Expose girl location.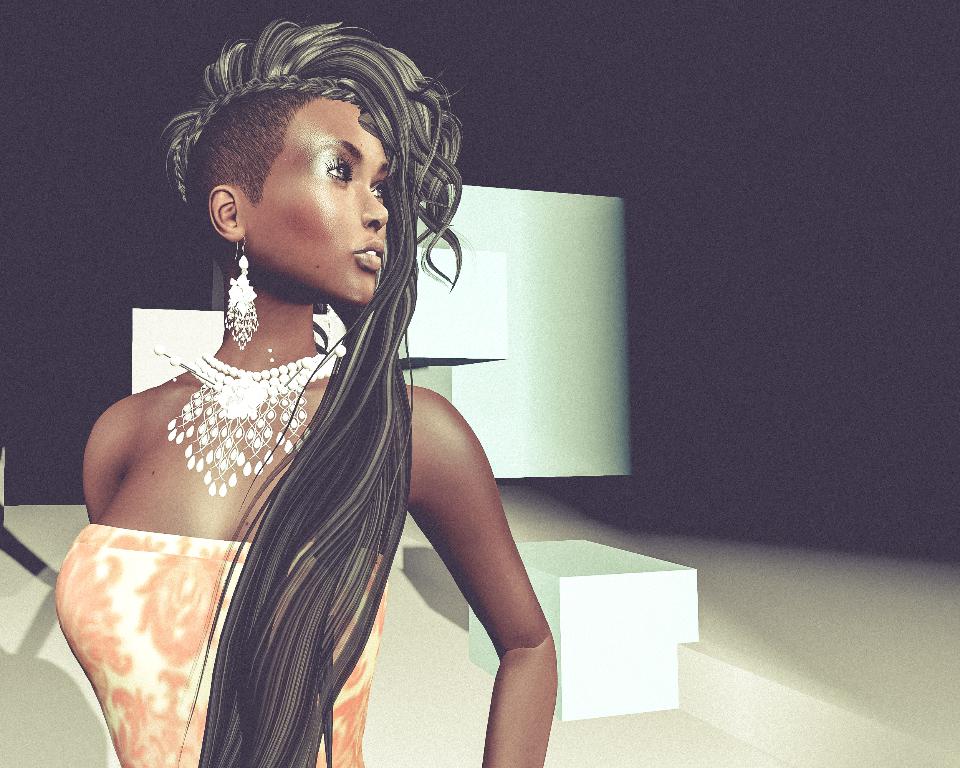
Exposed at bbox=[50, 32, 555, 767].
